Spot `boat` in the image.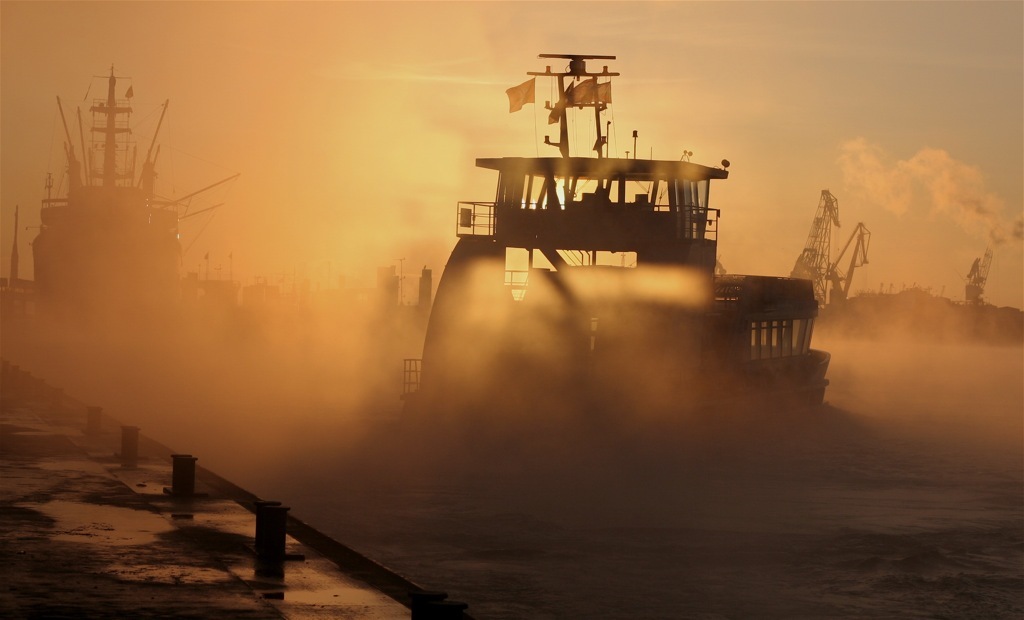
`boat` found at (309, 35, 903, 506).
